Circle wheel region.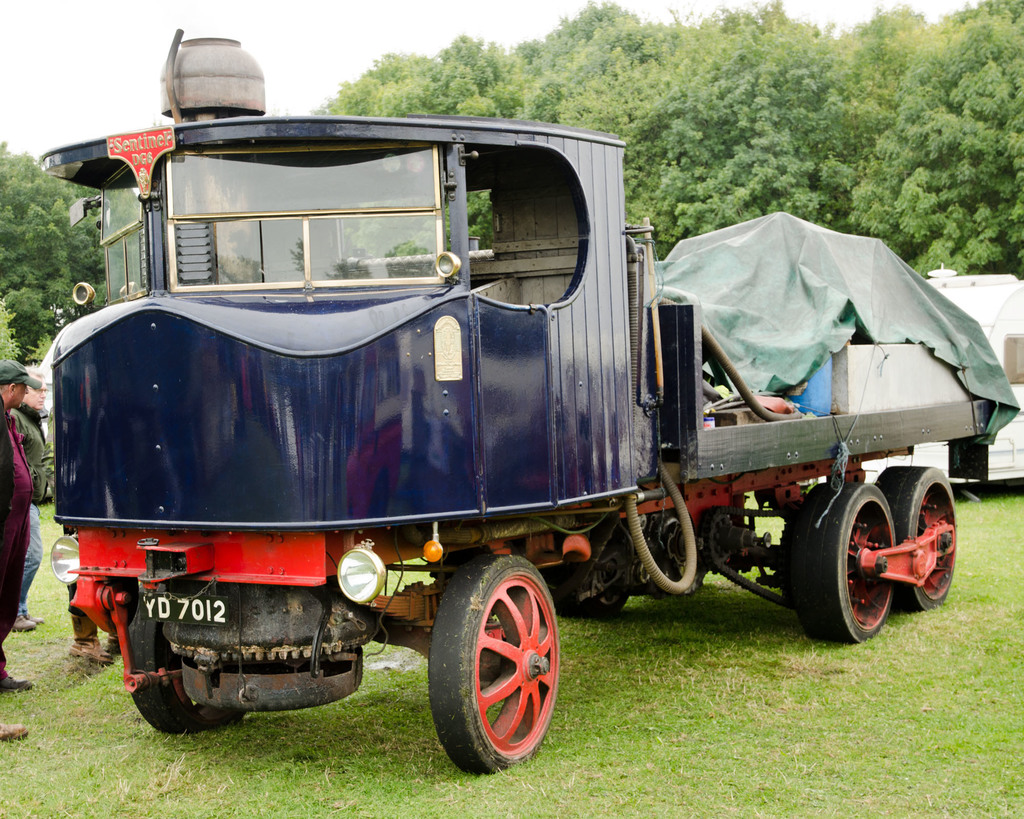
Region: bbox=(804, 482, 913, 642).
